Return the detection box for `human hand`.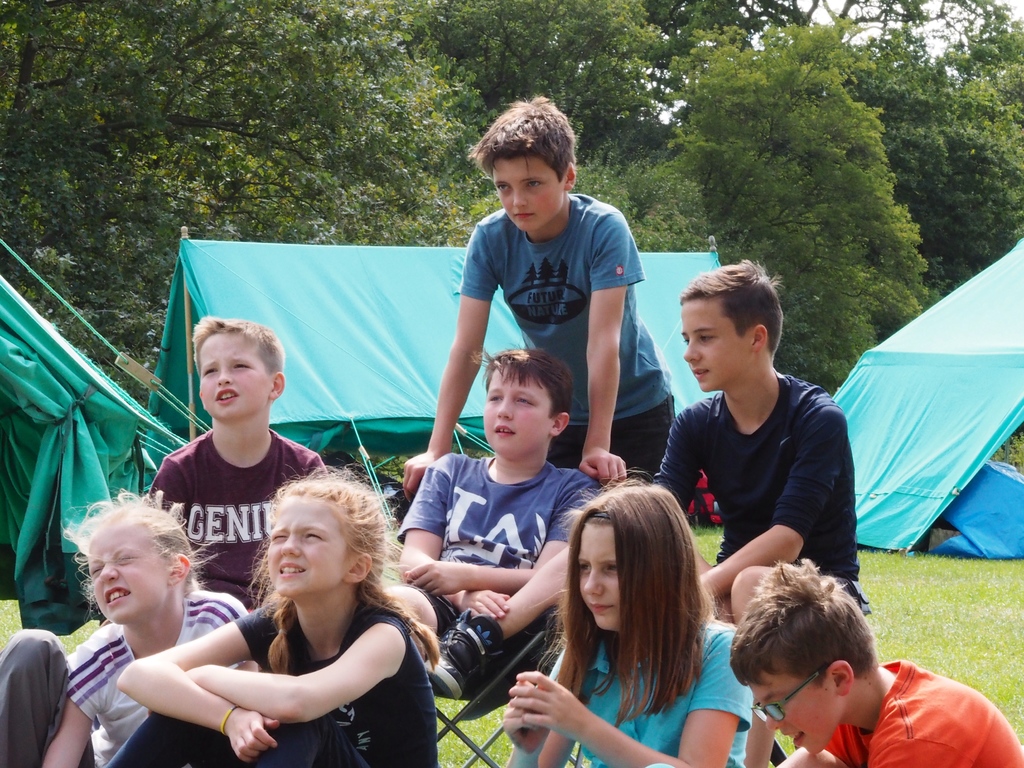
select_region(404, 559, 469, 600).
